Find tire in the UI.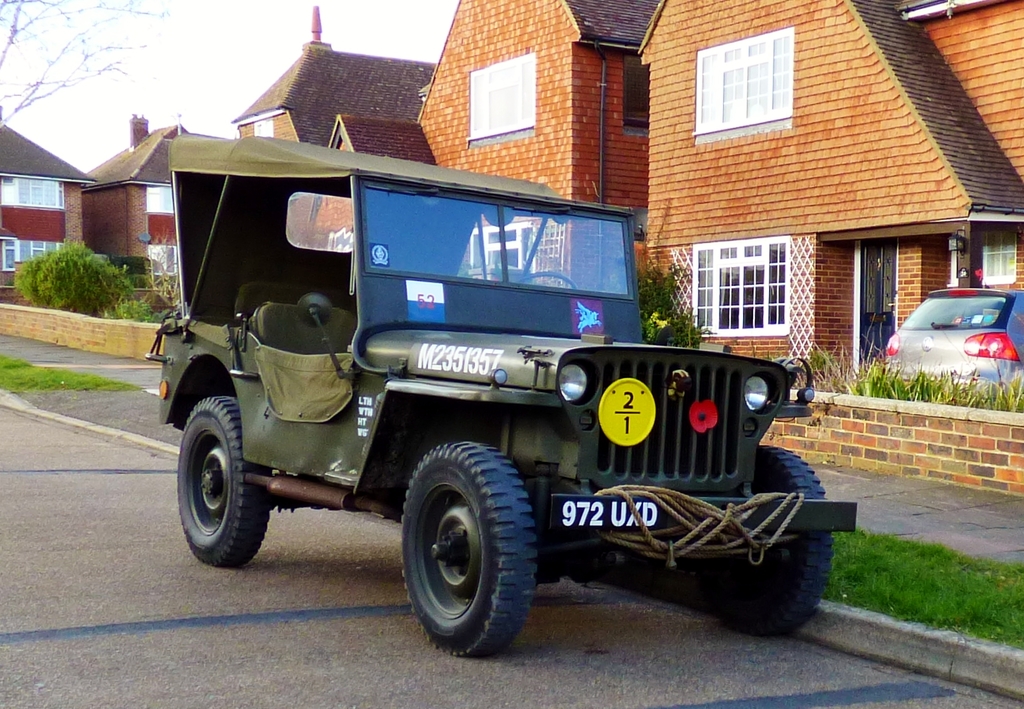
UI element at (x1=401, y1=434, x2=540, y2=661).
